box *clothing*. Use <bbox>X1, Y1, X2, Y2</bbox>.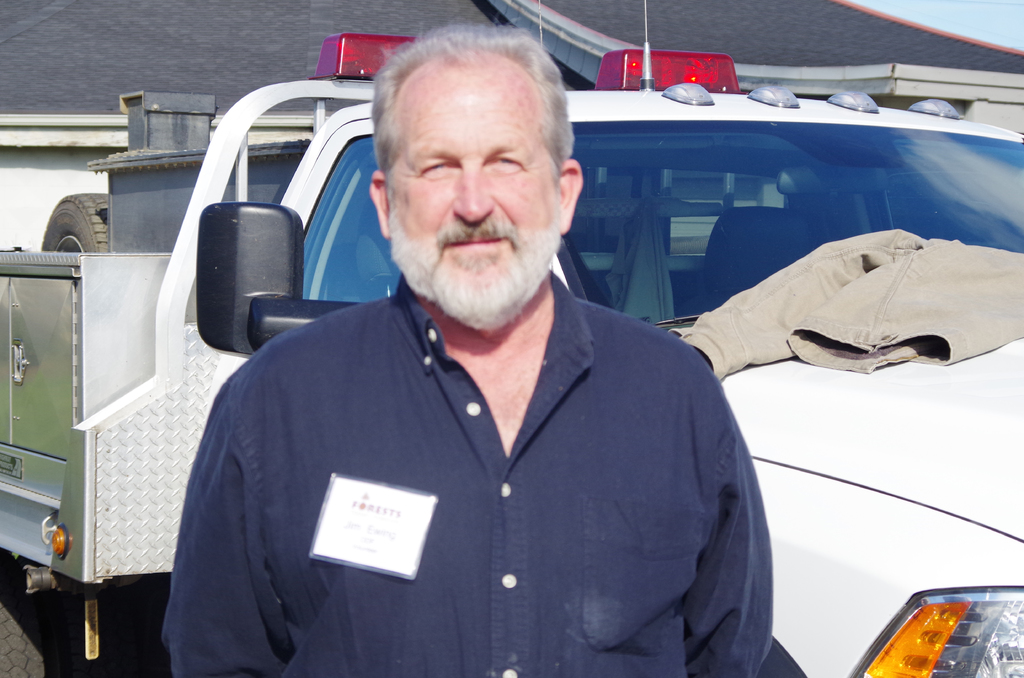
<bbox>675, 225, 1023, 377</bbox>.
